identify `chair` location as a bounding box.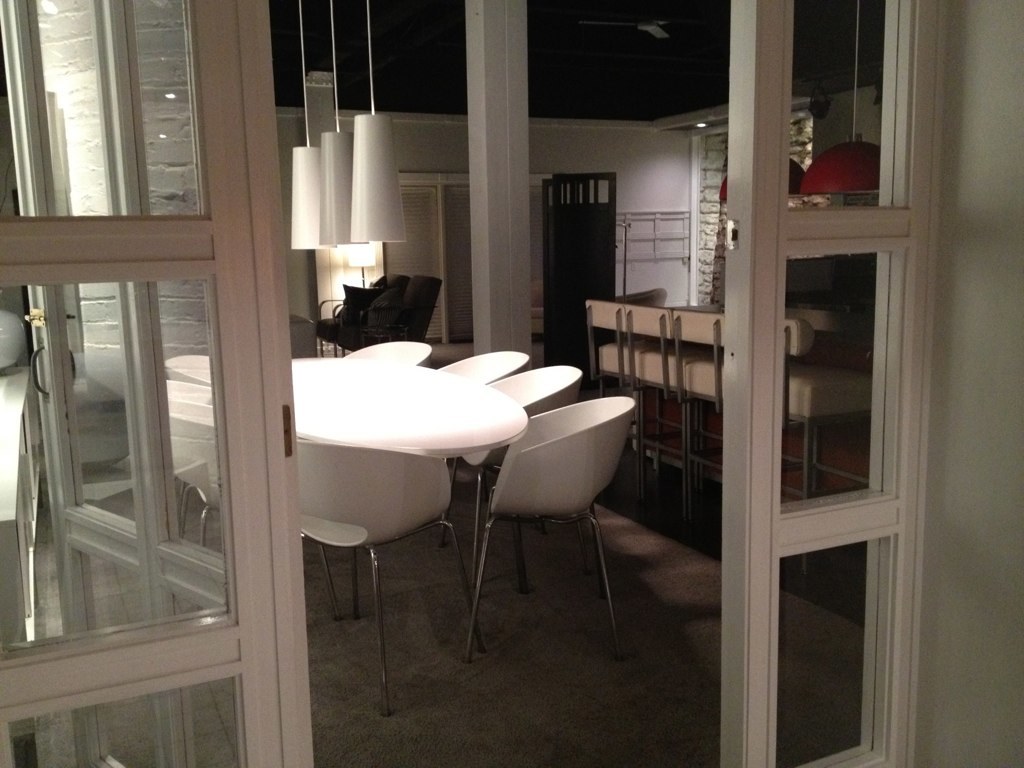
bbox(581, 299, 639, 420).
